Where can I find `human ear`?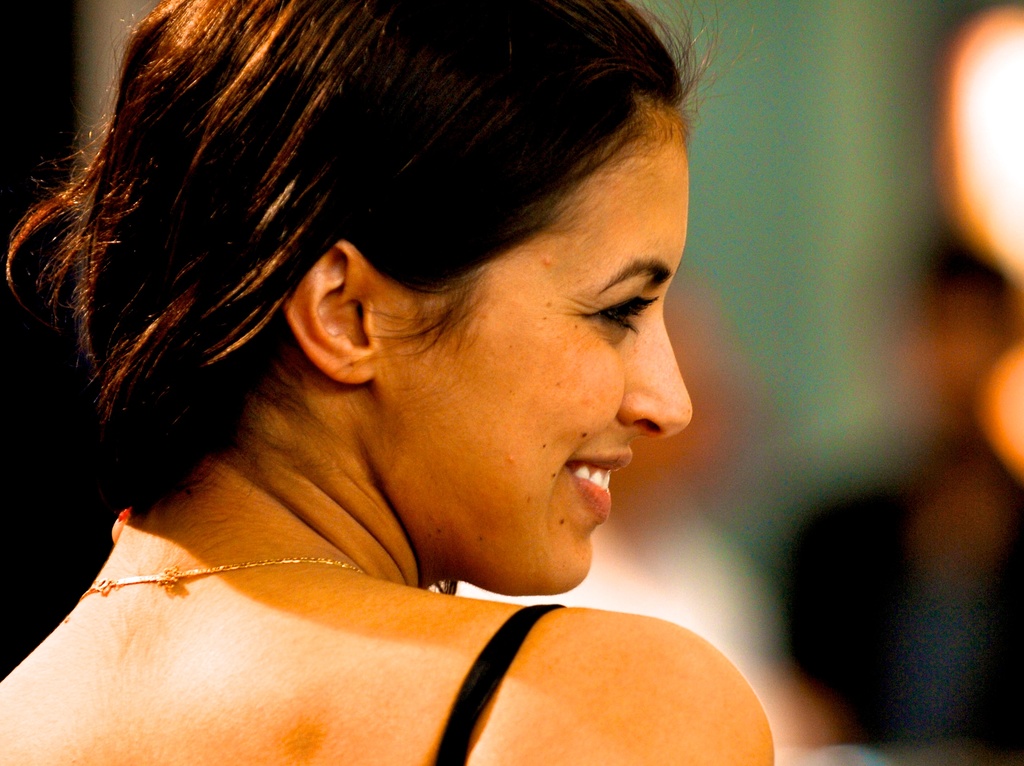
You can find it at pyautogui.locateOnScreen(283, 242, 378, 383).
